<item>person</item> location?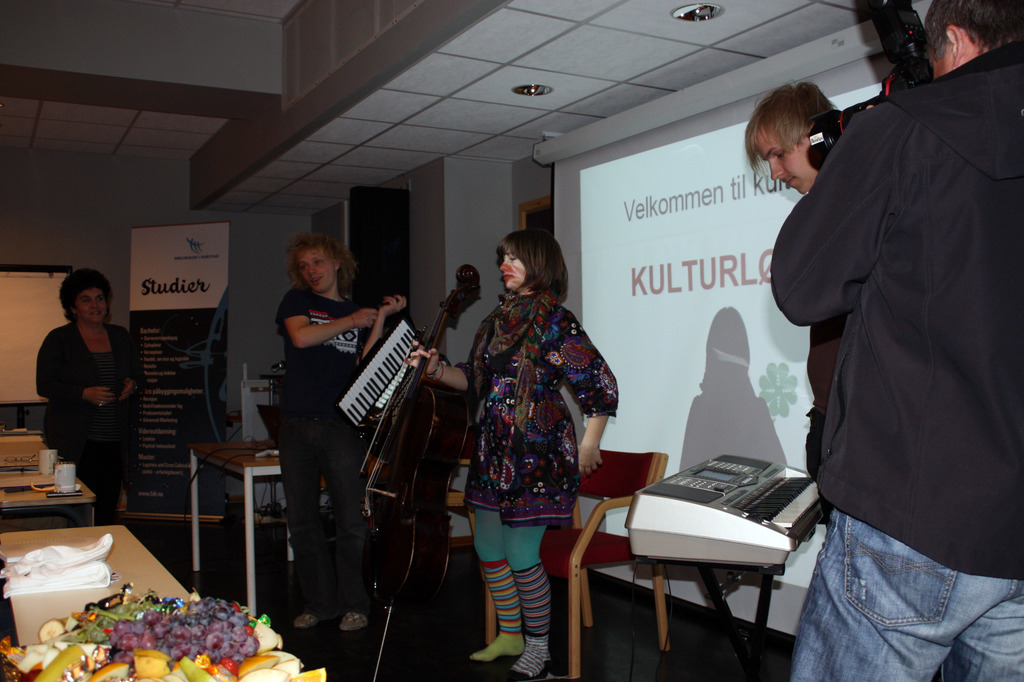
{"left": 274, "top": 232, "right": 404, "bottom": 632}
